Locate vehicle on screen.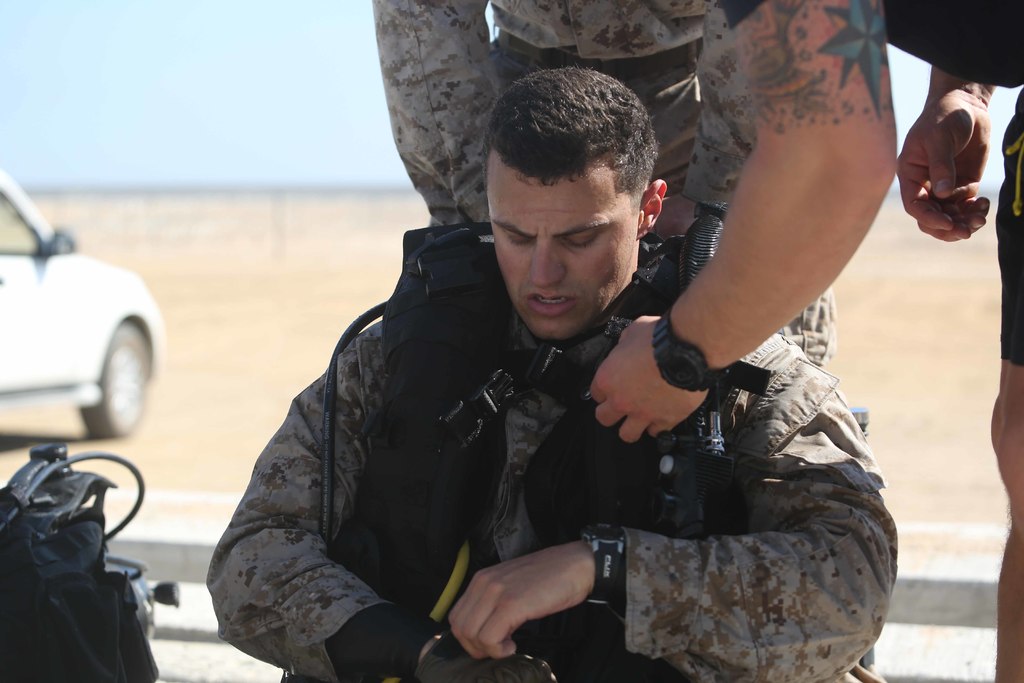
On screen at <box>0,169,164,436</box>.
